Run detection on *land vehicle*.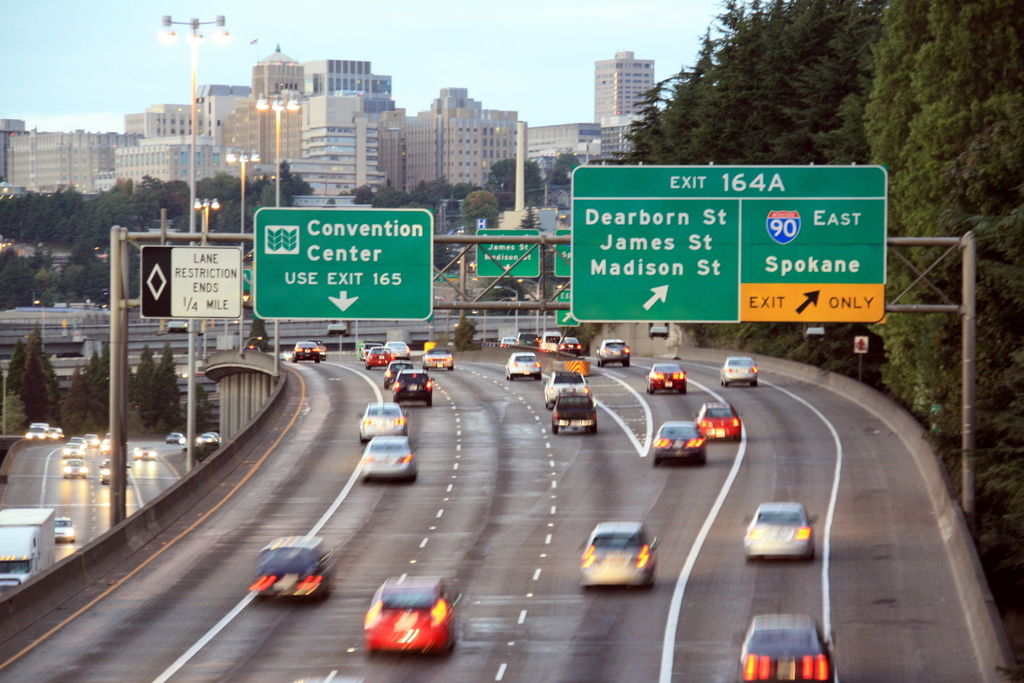
Result: 198/434/210/441.
